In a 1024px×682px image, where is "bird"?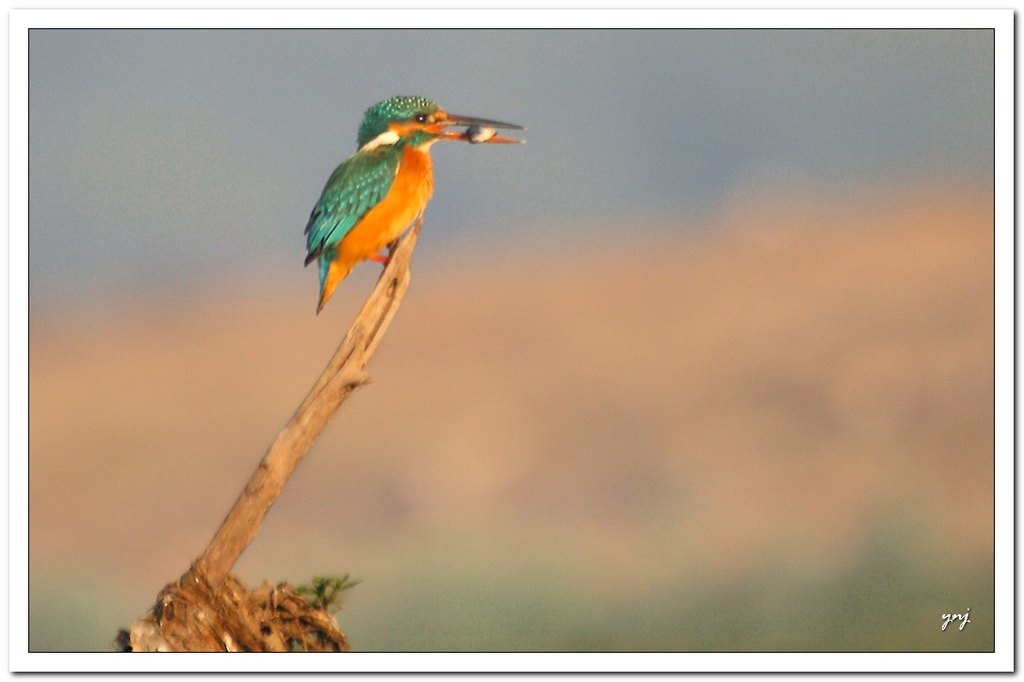
crop(293, 102, 508, 314).
